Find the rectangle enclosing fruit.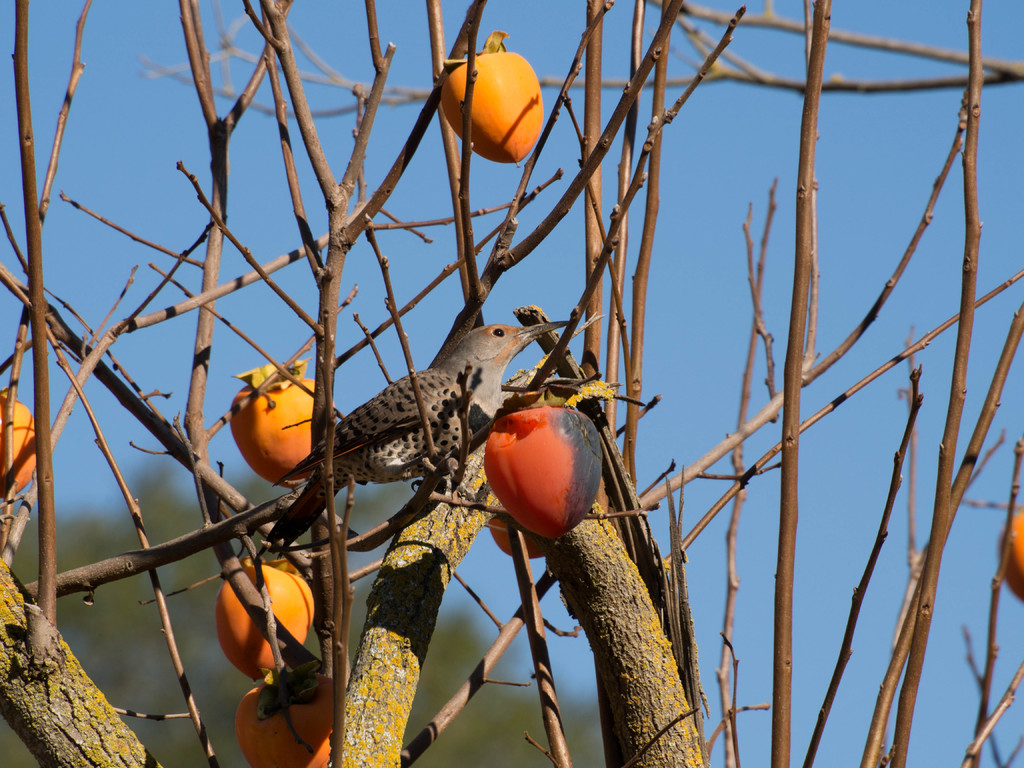
bbox=[434, 49, 545, 168].
